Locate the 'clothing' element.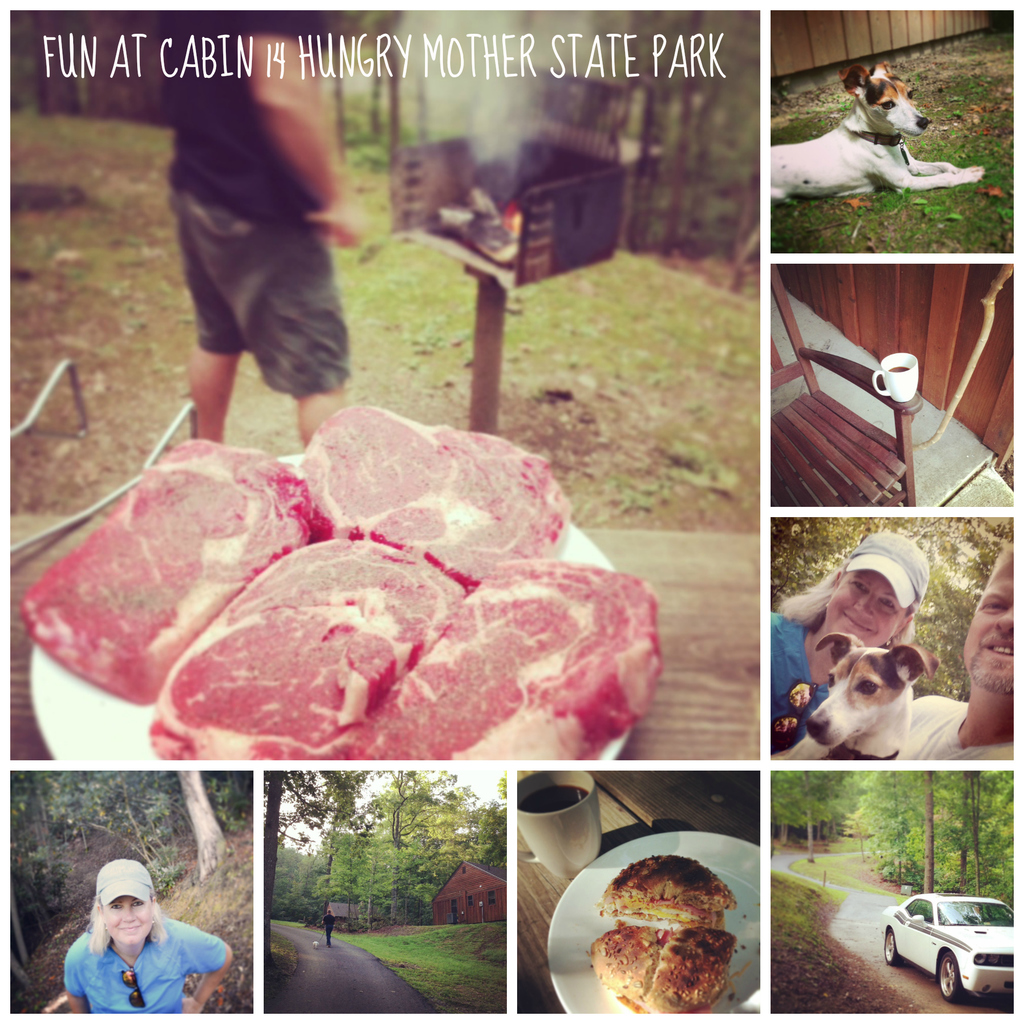
Element bbox: rect(48, 886, 210, 1014).
